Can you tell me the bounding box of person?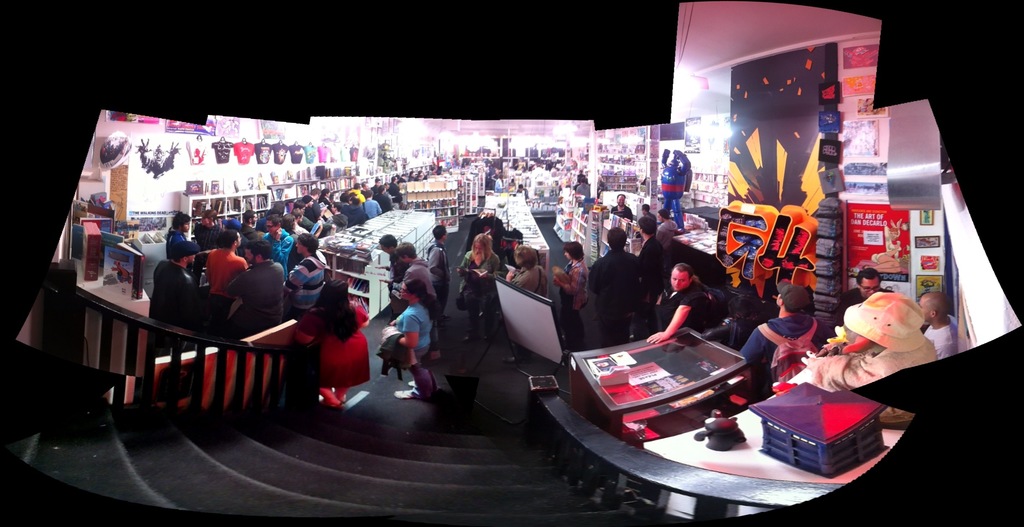
x1=149, y1=239, x2=199, y2=333.
